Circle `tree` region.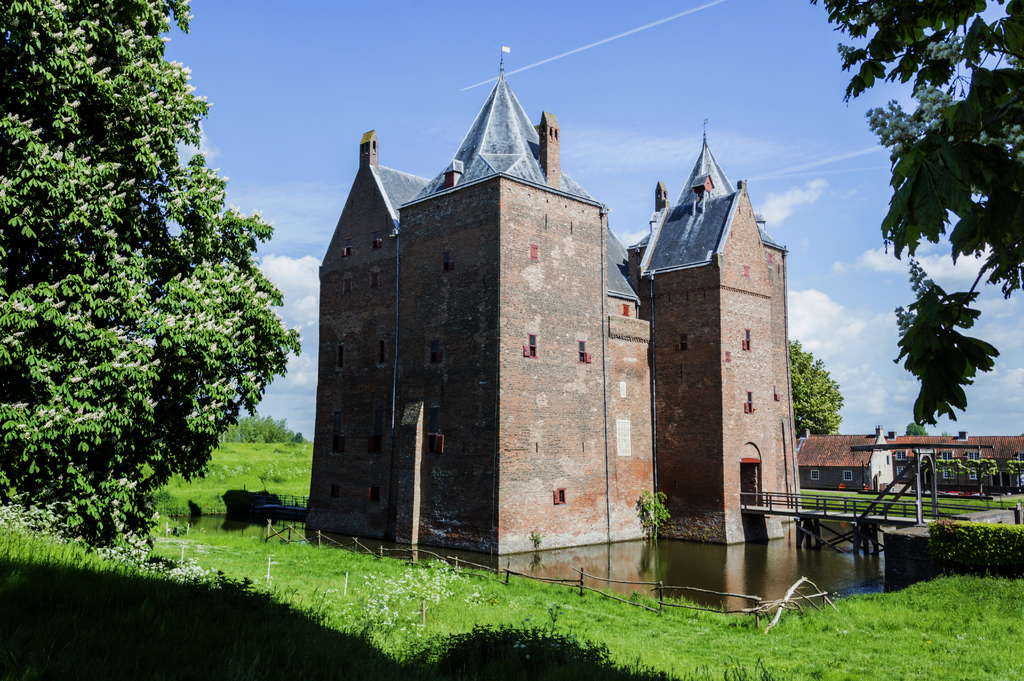
Region: pyautogui.locateOnScreen(791, 336, 845, 439).
